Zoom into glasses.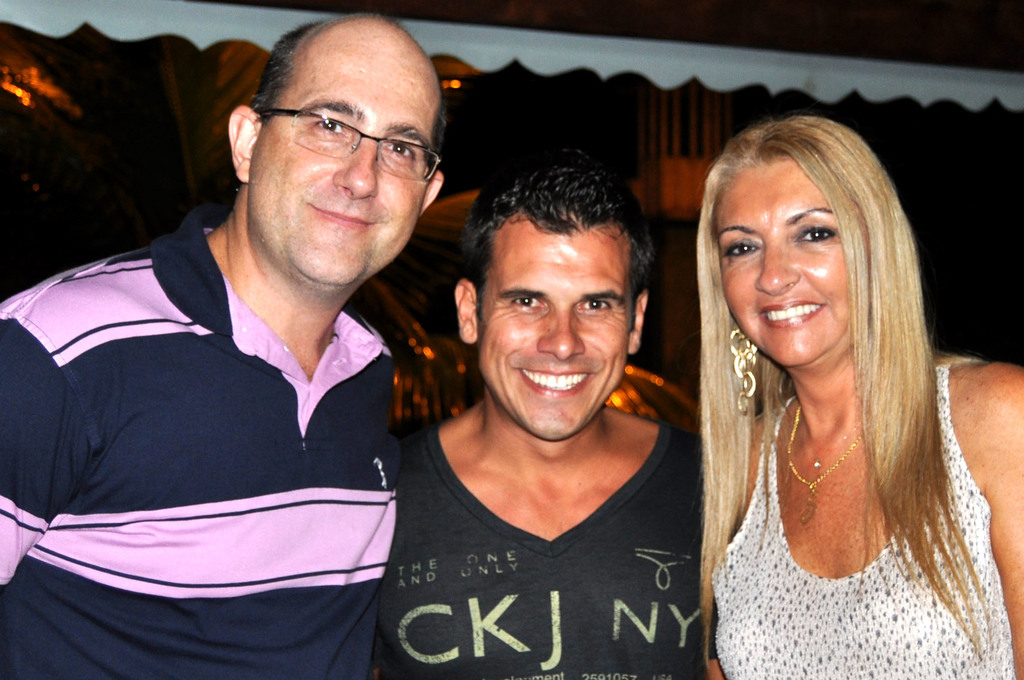
Zoom target: x1=246 y1=102 x2=452 y2=186.
